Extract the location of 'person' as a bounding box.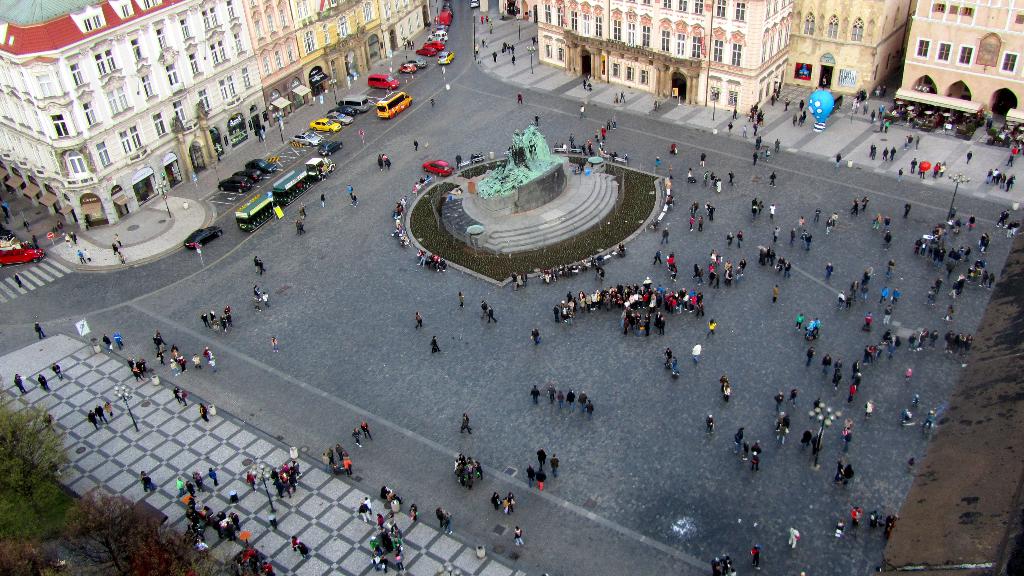
{"x1": 775, "y1": 210, "x2": 776, "y2": 215}.
